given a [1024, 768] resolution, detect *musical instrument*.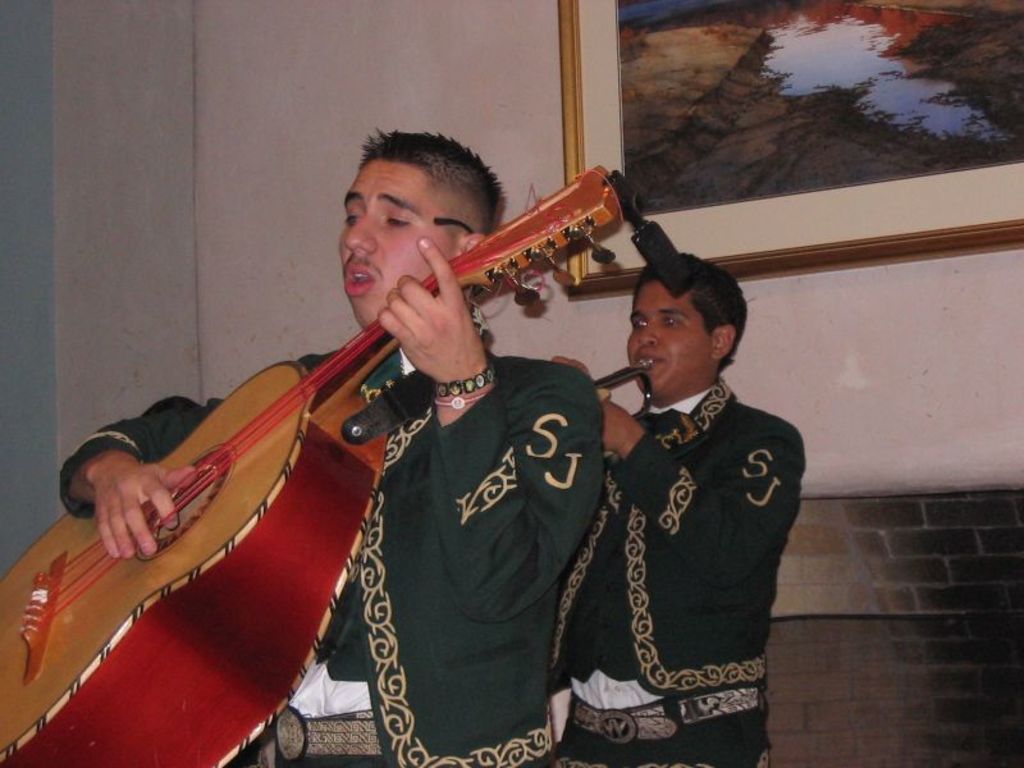
593,353,657,424.
